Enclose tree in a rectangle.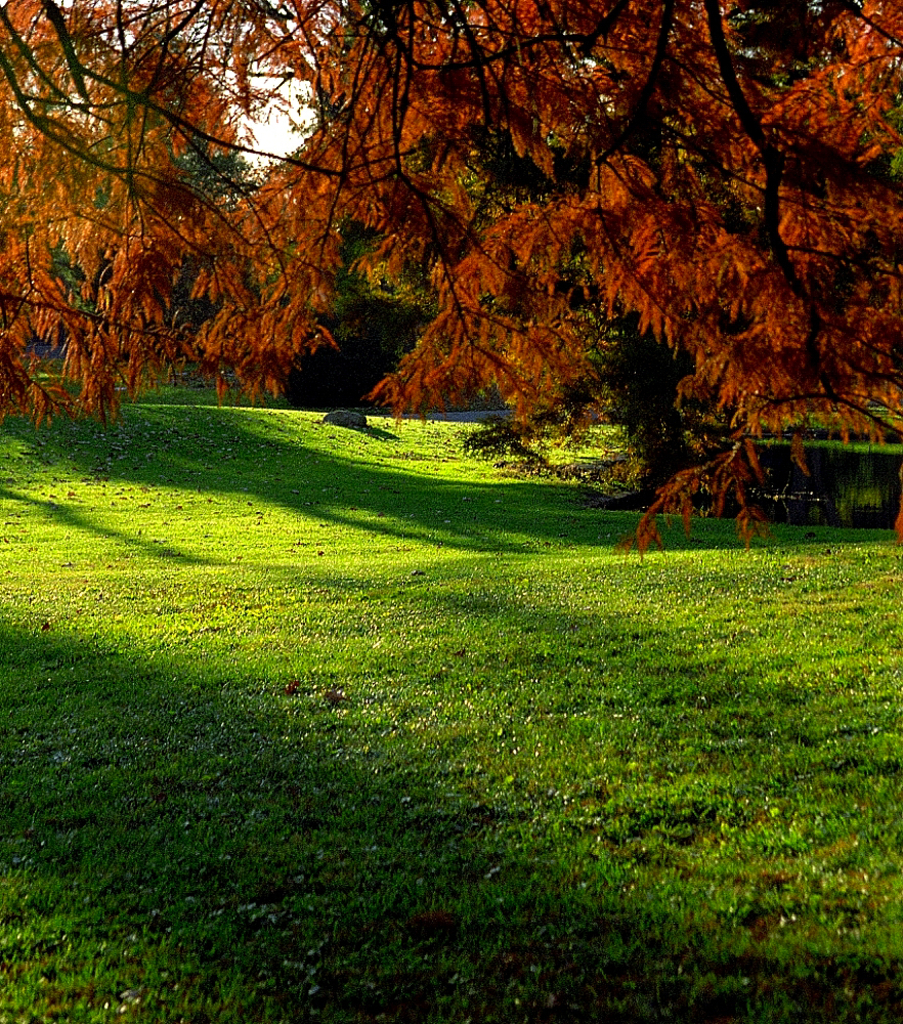
BBox(40, 0, 897, 556).
